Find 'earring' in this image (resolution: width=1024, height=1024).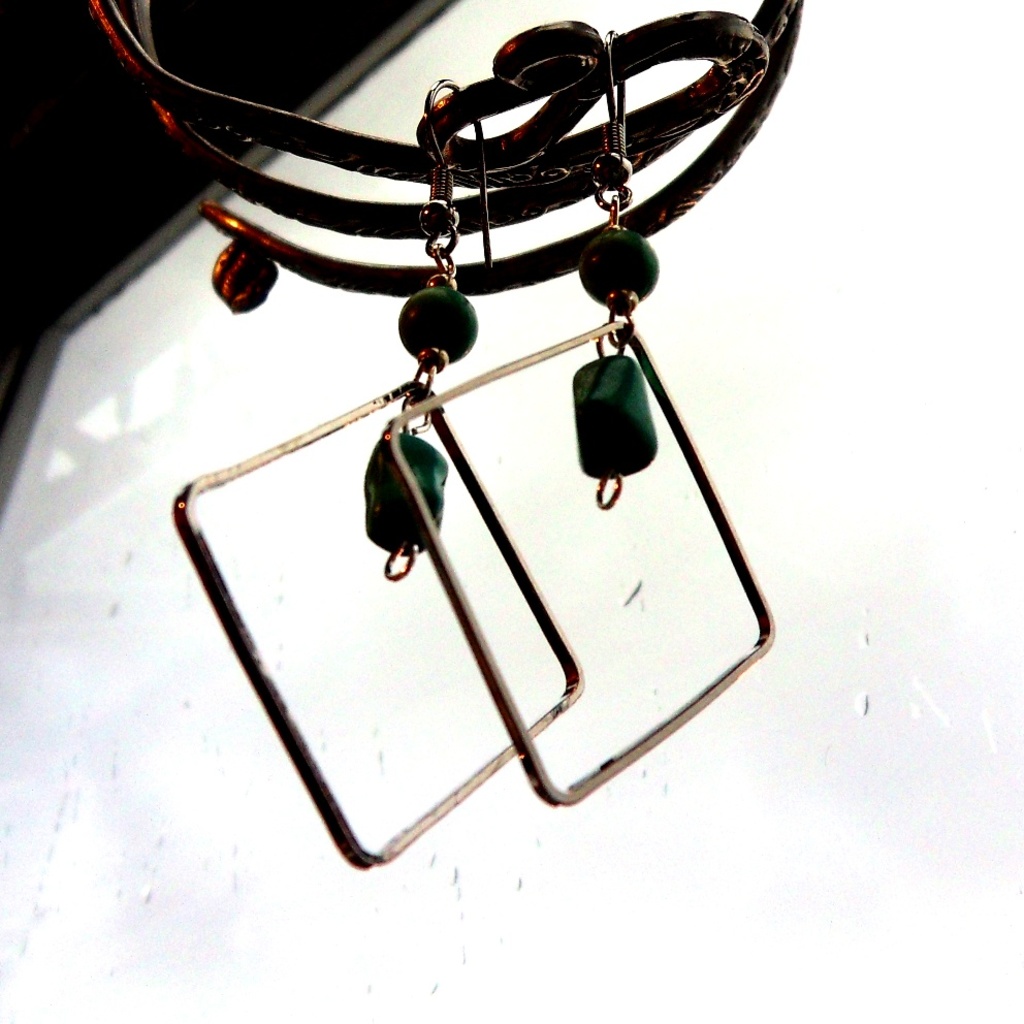
left=170, top=72, right=586, bottom=873.
